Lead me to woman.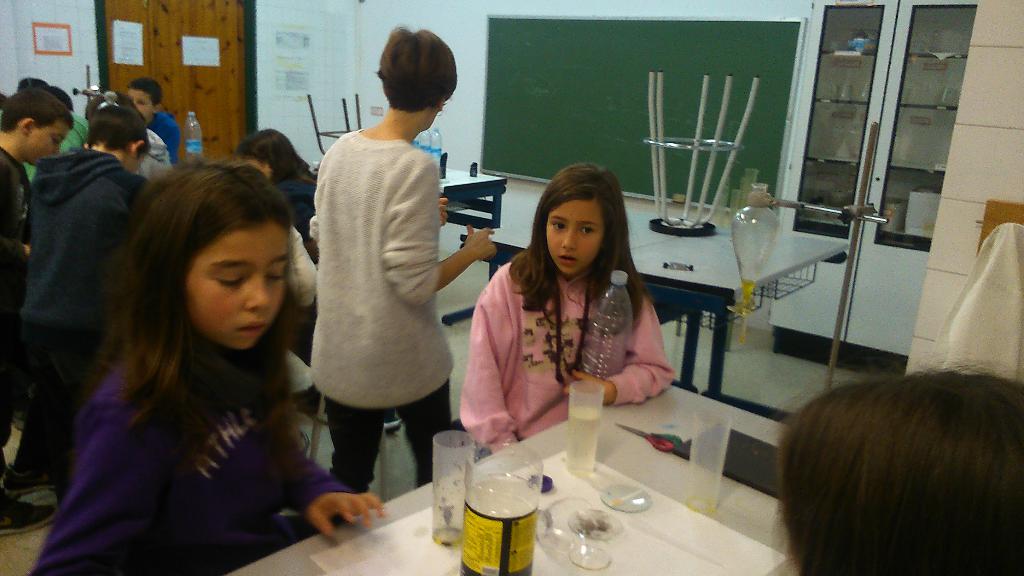
Lead to (300,47,527,497).
